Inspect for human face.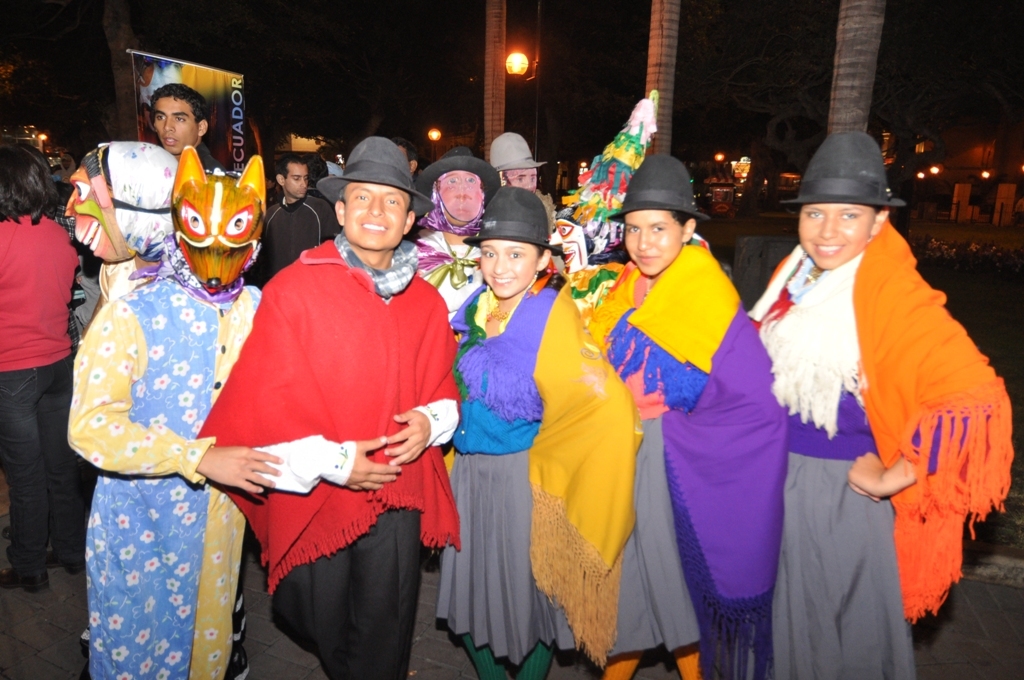
Inspection: {"x1": 798, "y1": 202, "x2": 880, "y2": 271}.
